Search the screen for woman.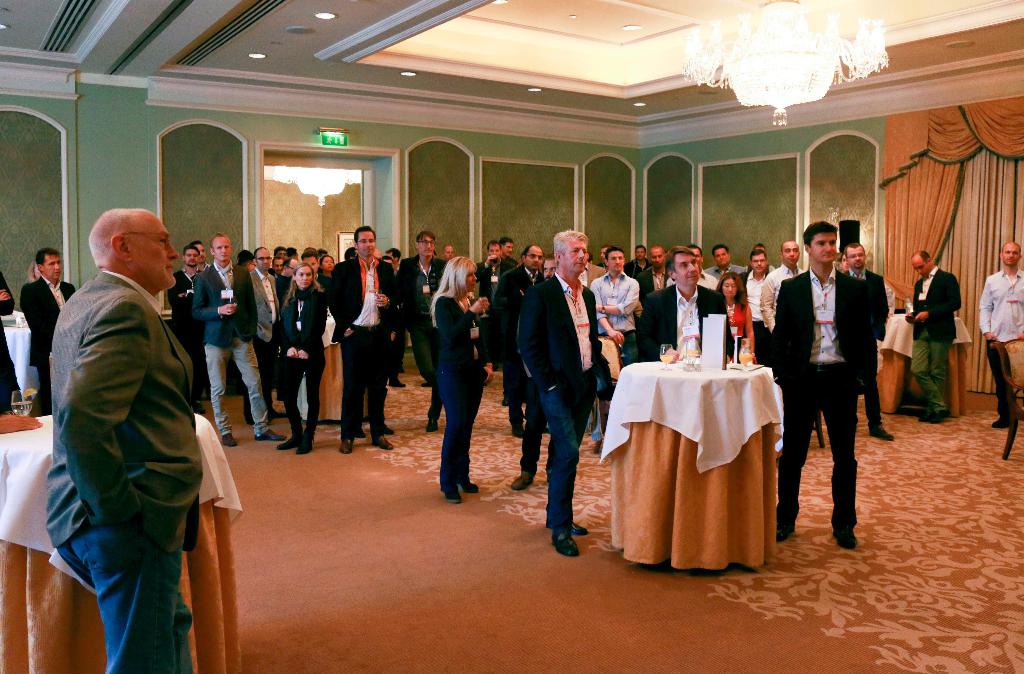
Found at bbox=[430, 253, 490, 504].
